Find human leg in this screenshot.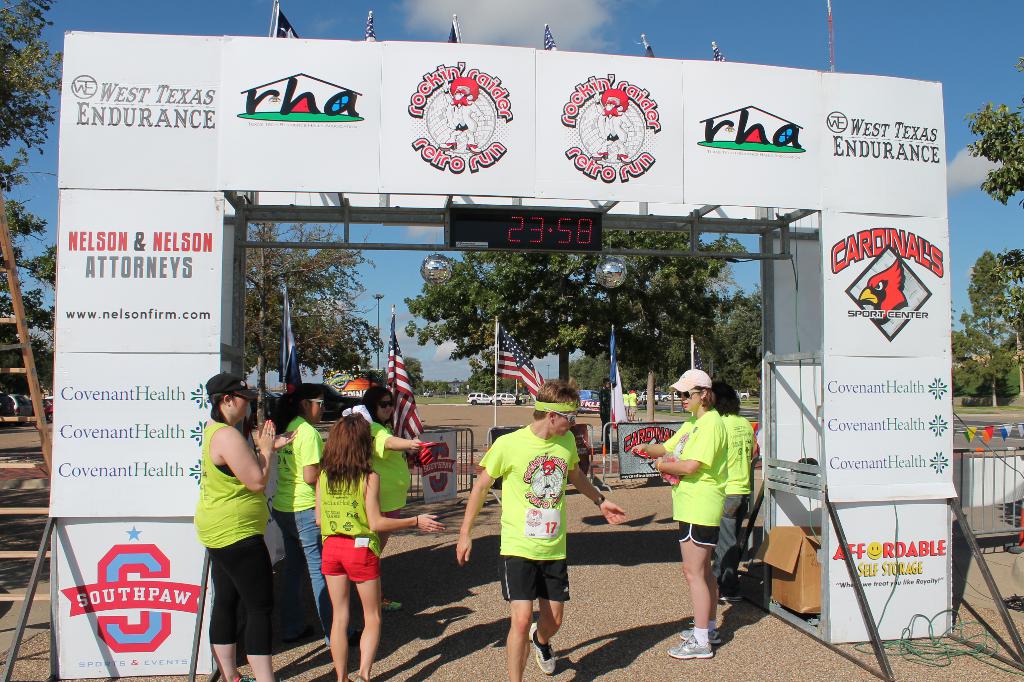
The bounding box for human leg is <region>275, 497, 334, 631</region>.
